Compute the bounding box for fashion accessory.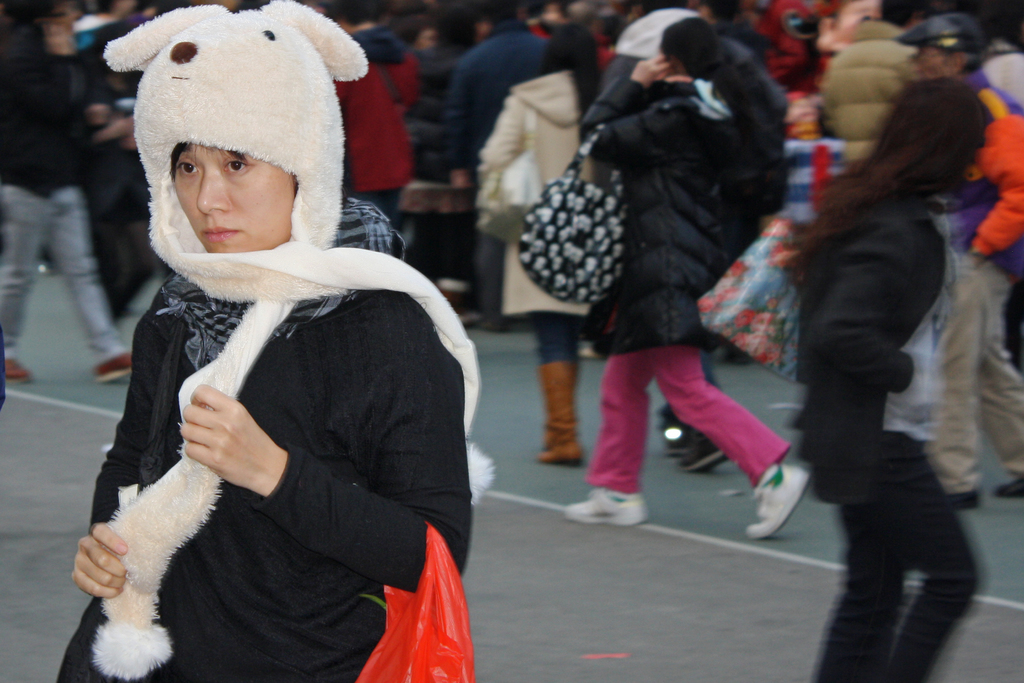
[958, 487, 980, 511].
